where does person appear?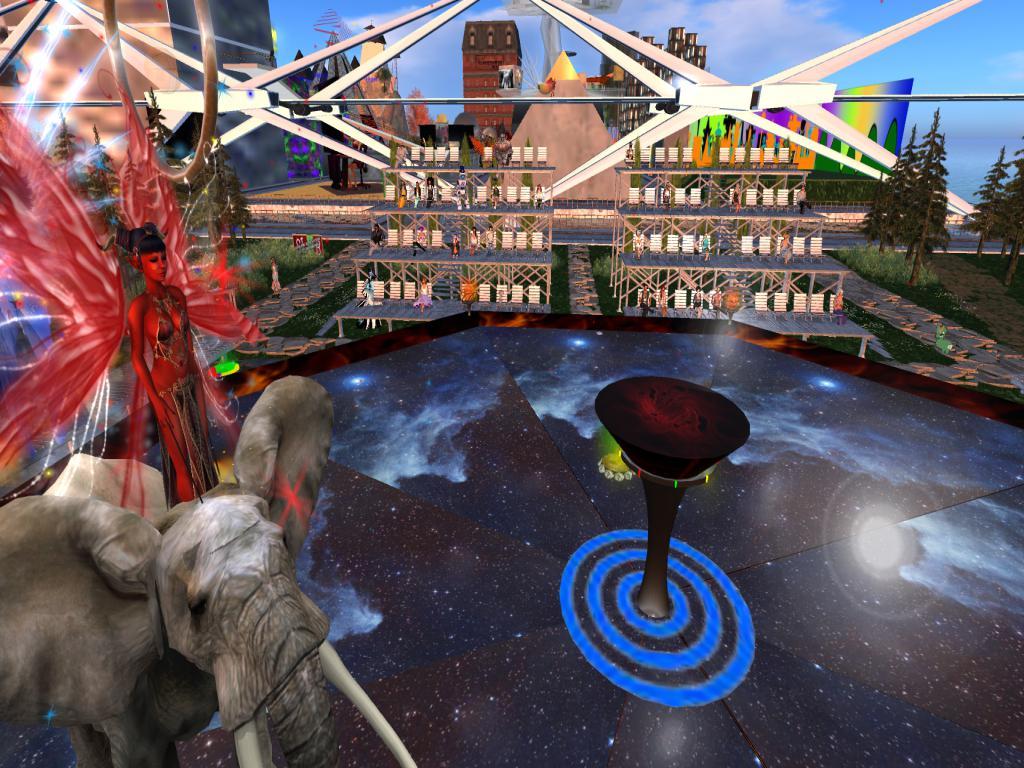
Appears at 126:219:215:498.
